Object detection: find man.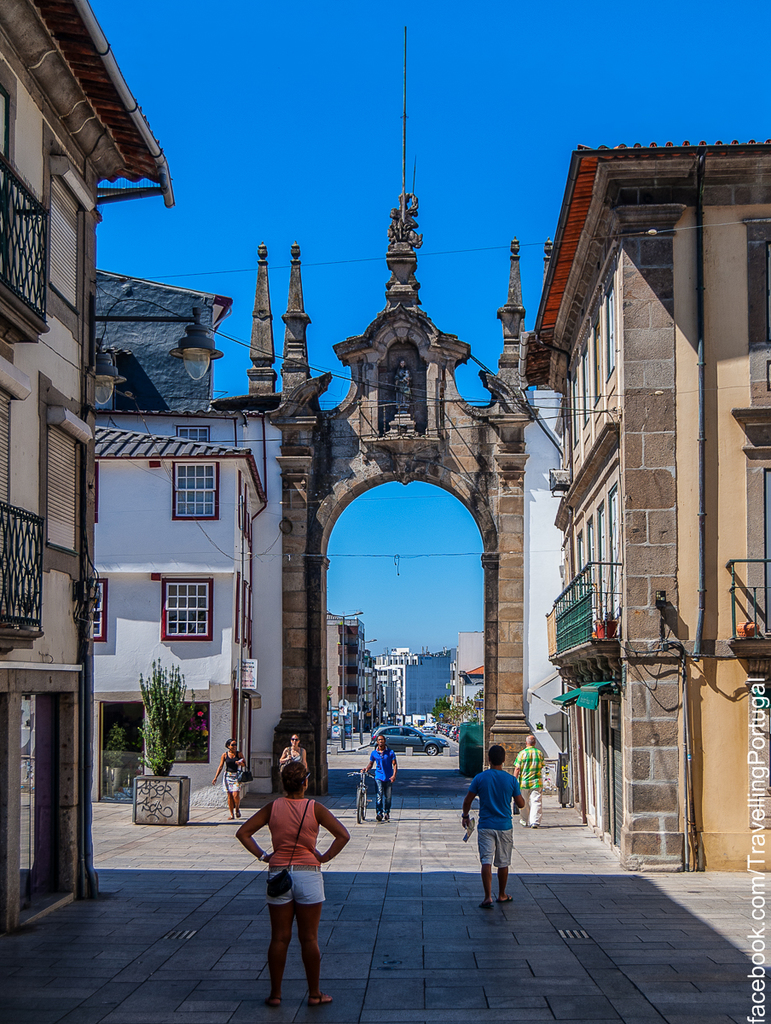
<region>365, 728, 397, 823</region>.
